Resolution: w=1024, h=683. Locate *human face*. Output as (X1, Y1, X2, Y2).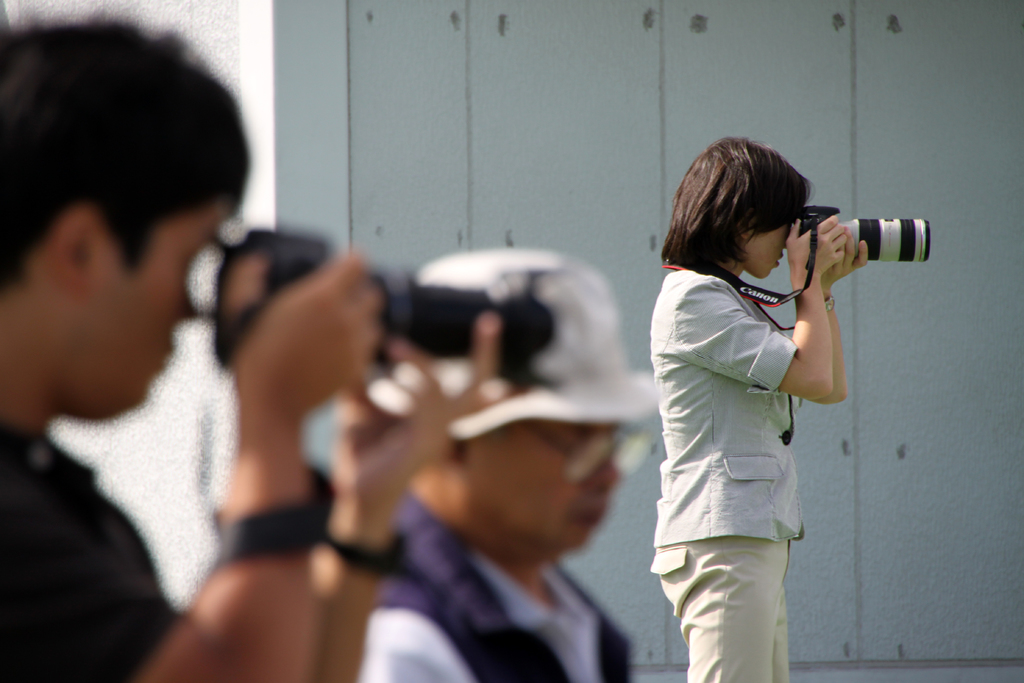
(481, 423, 619, 564).
